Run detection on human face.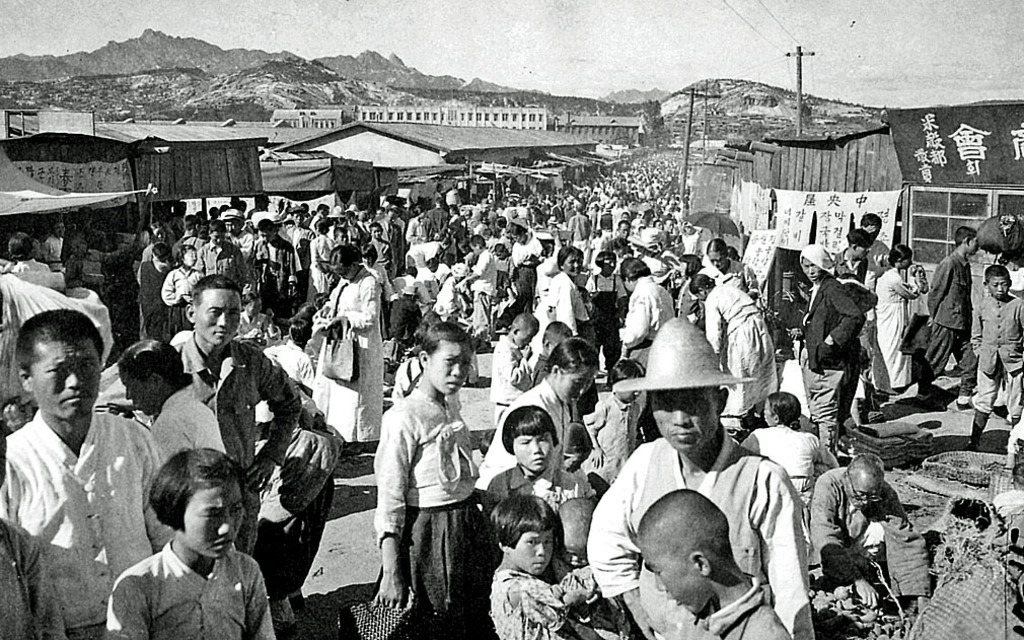
Result: BBox(651, 388, 720, 455).
